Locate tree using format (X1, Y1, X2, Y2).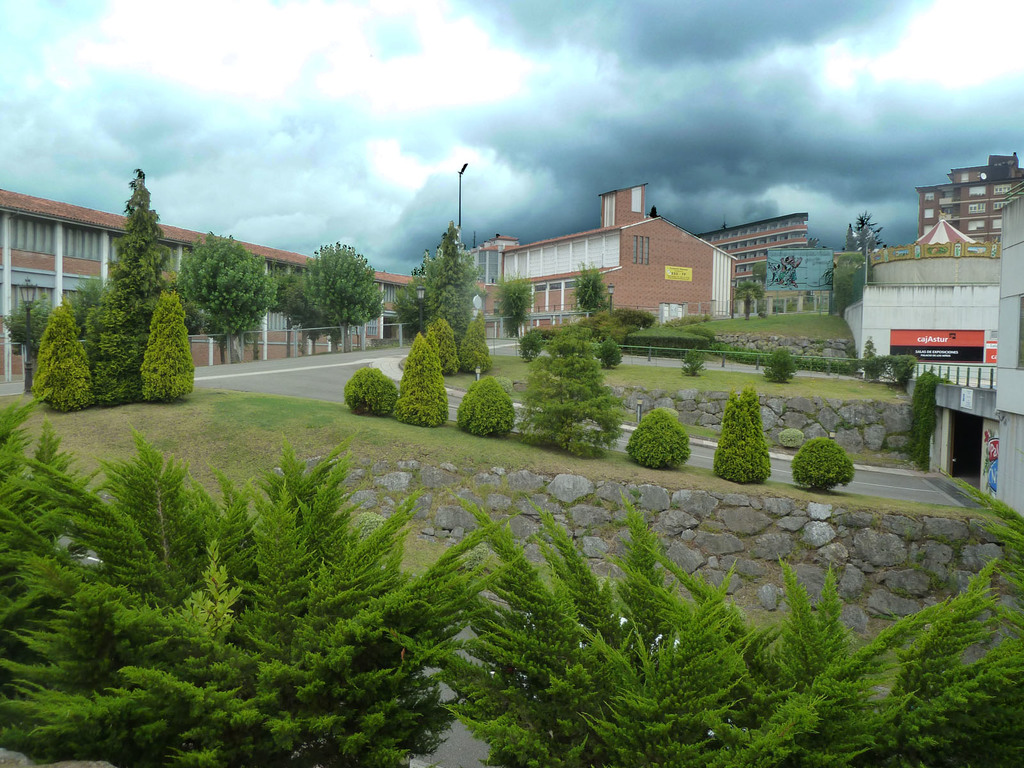
(175, 230, 275, 363).
